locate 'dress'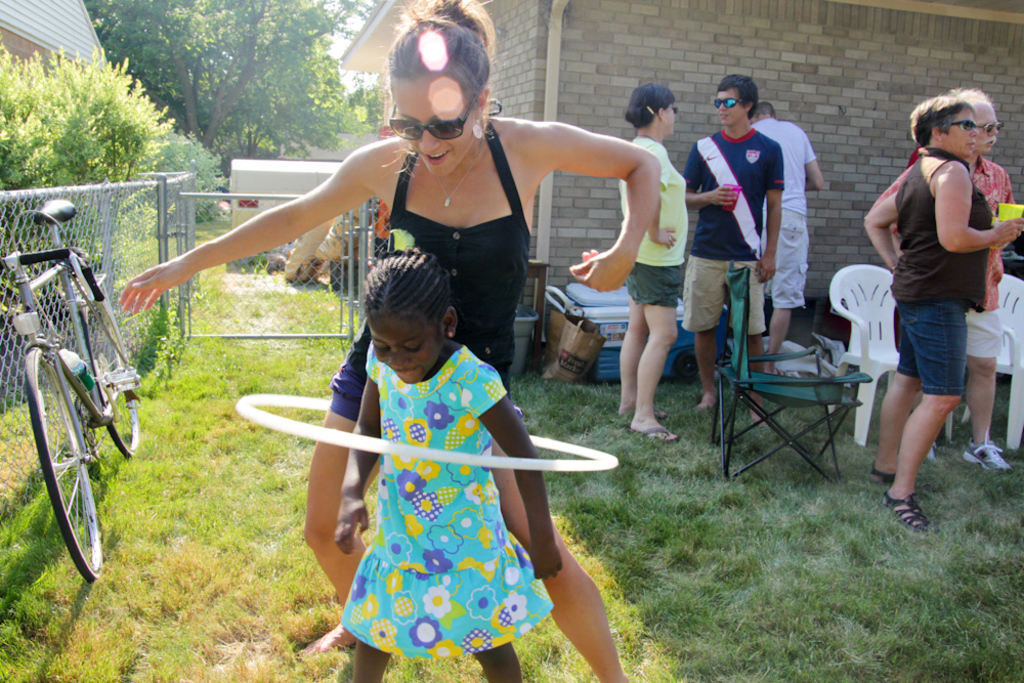
338/340/553/656
